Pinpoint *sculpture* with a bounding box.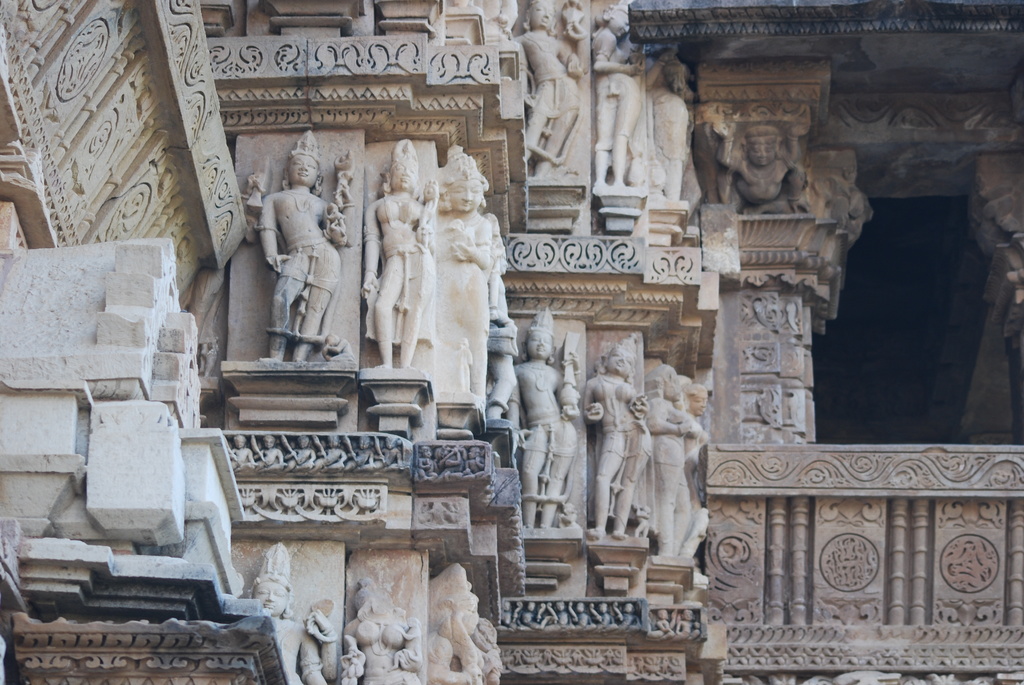
[424,155,499,394].
